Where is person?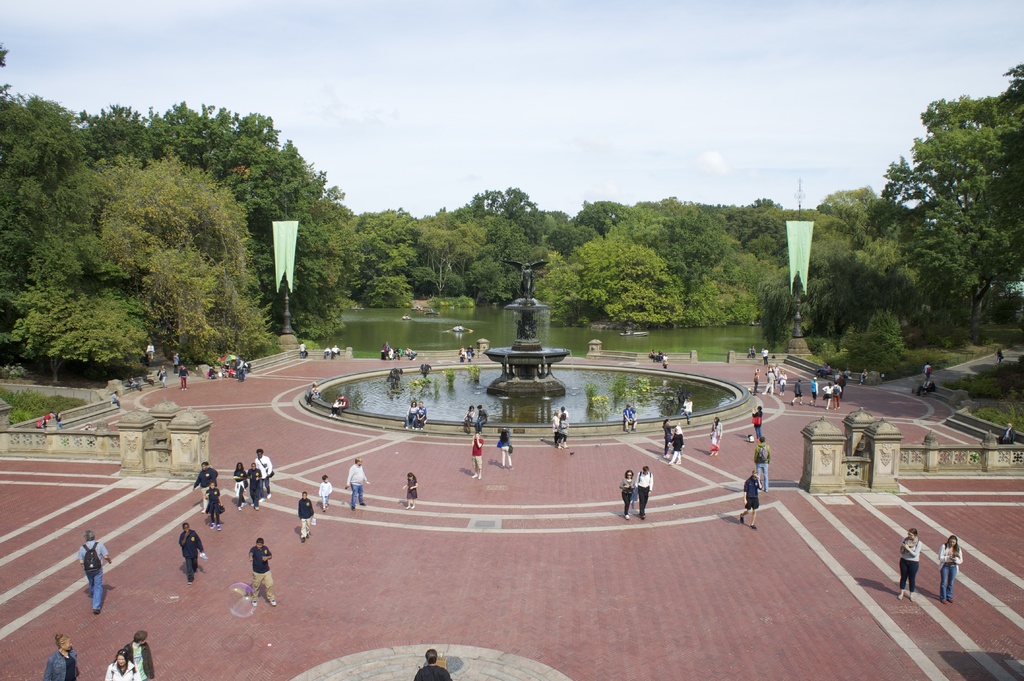
detection(636, 465, 654, 519).
